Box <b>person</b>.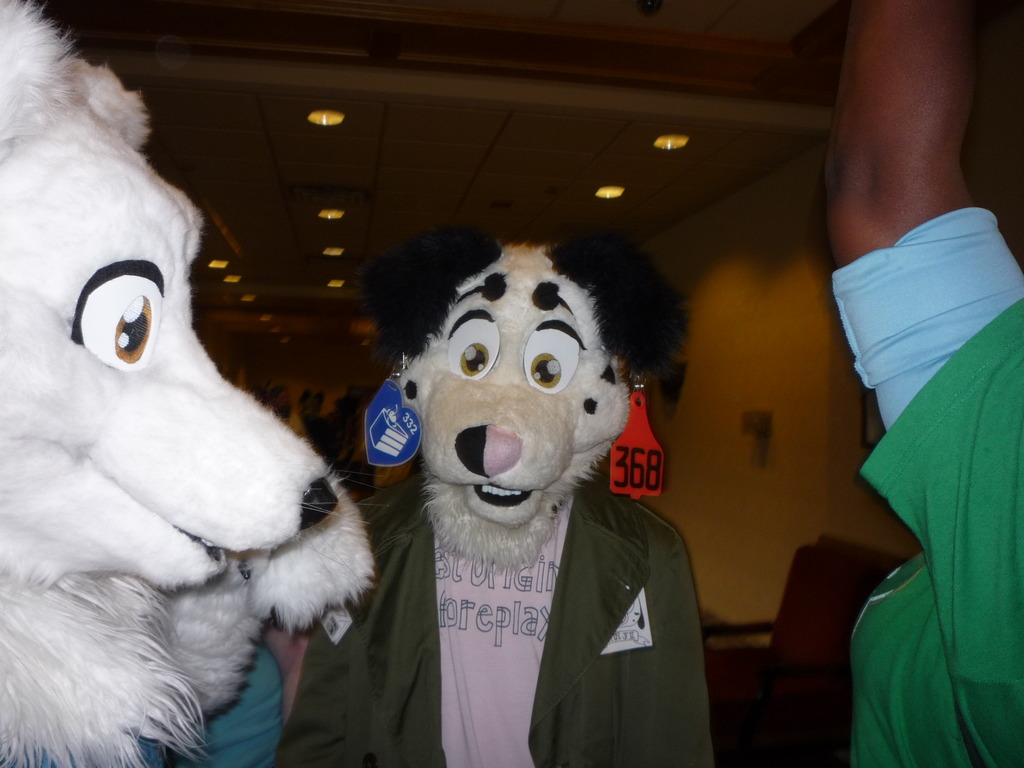
region(268, 237, 726, 767).
